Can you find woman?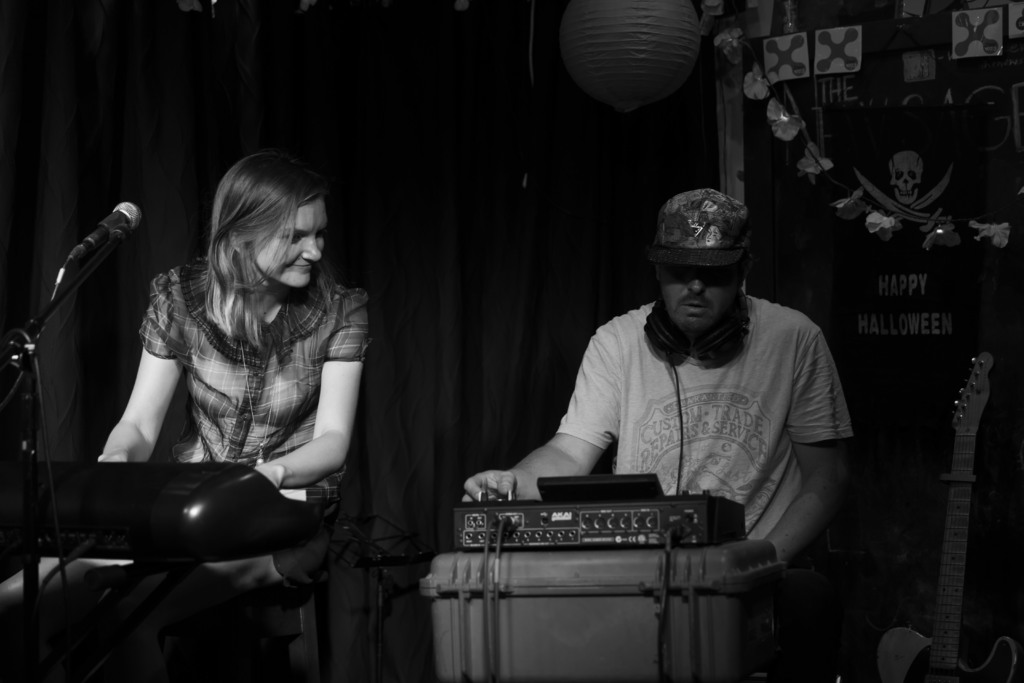
Yes, bounding box: left=93, top=145, right=373, bottom=604.
